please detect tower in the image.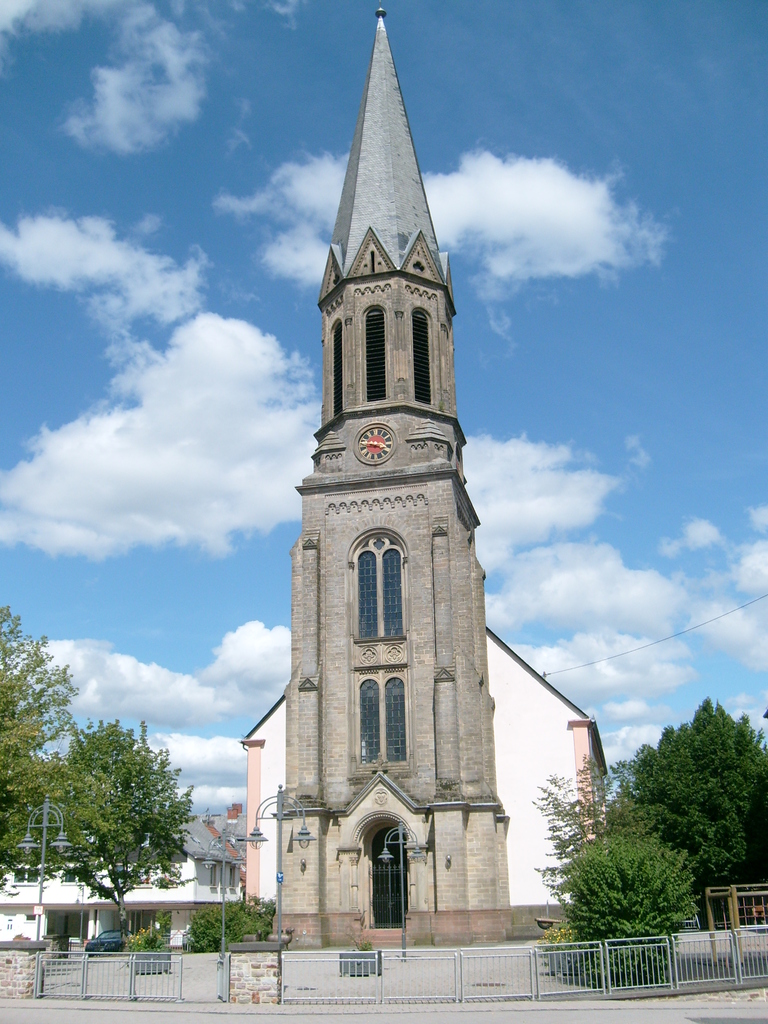
region(232, 0, 553, 932).
